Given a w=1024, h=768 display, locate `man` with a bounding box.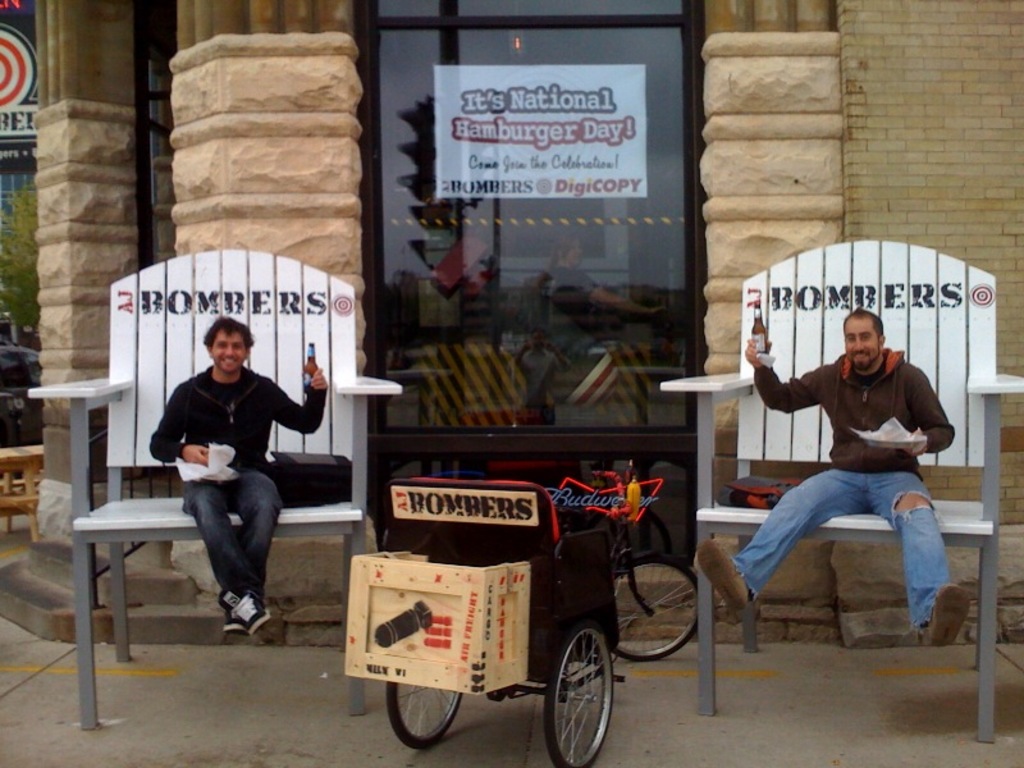
Located: (150,317,328,635).
